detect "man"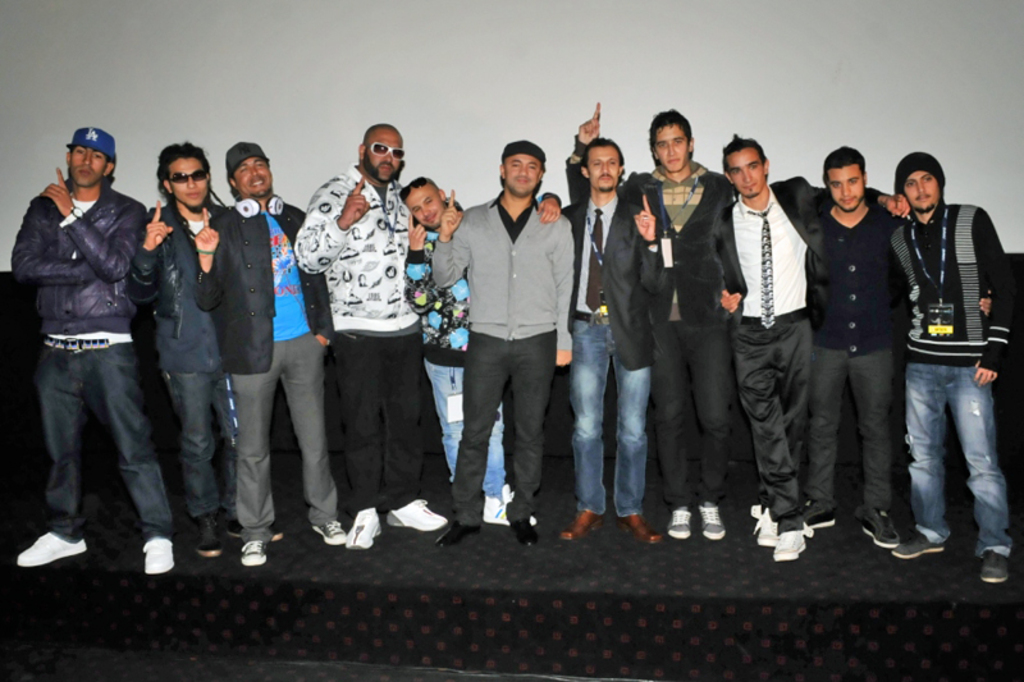
{"left": 195, "top": 138, "right": 352, "bottom": 572}
